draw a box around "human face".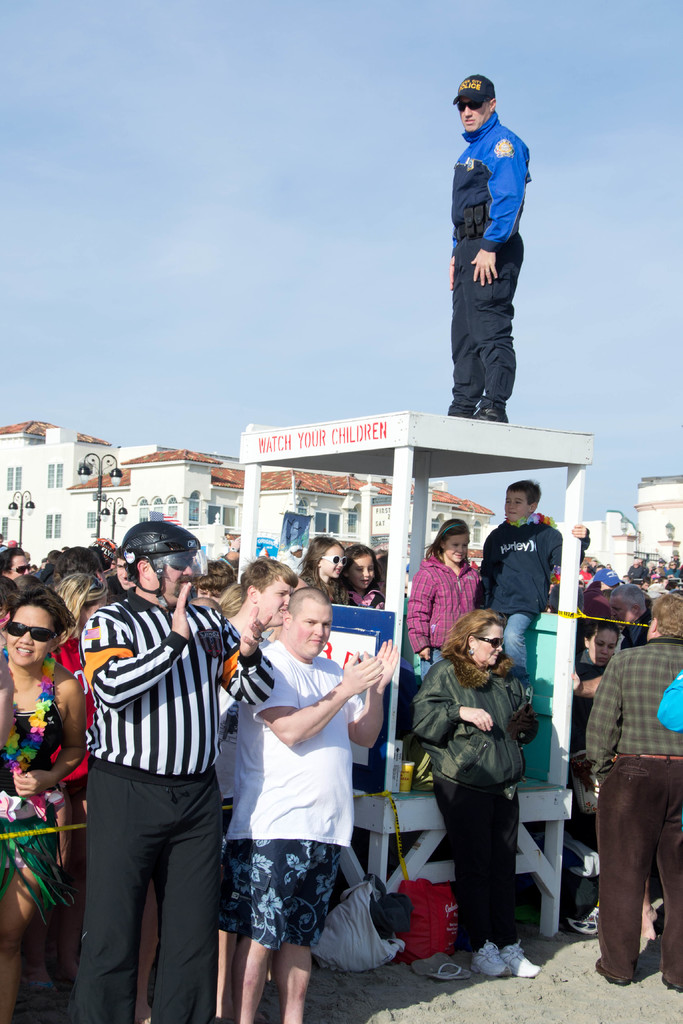
left=292, top=600, right=329, bottom=650.
